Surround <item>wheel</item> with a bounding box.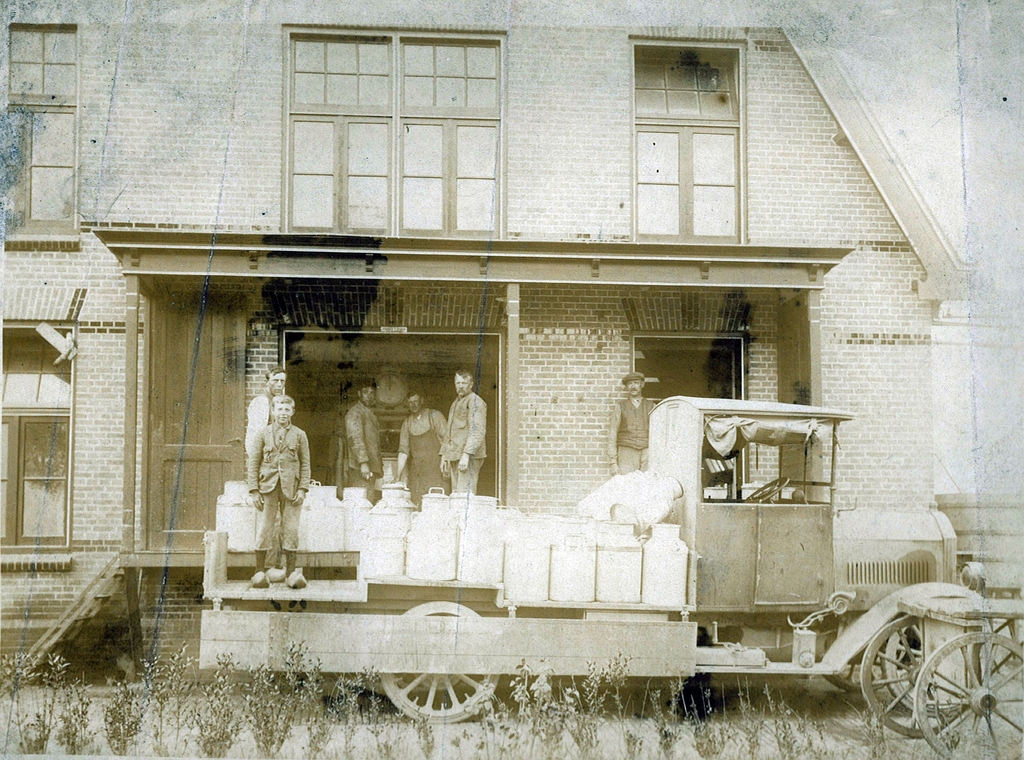
left=374, top=601, right=505, bottom=721.
